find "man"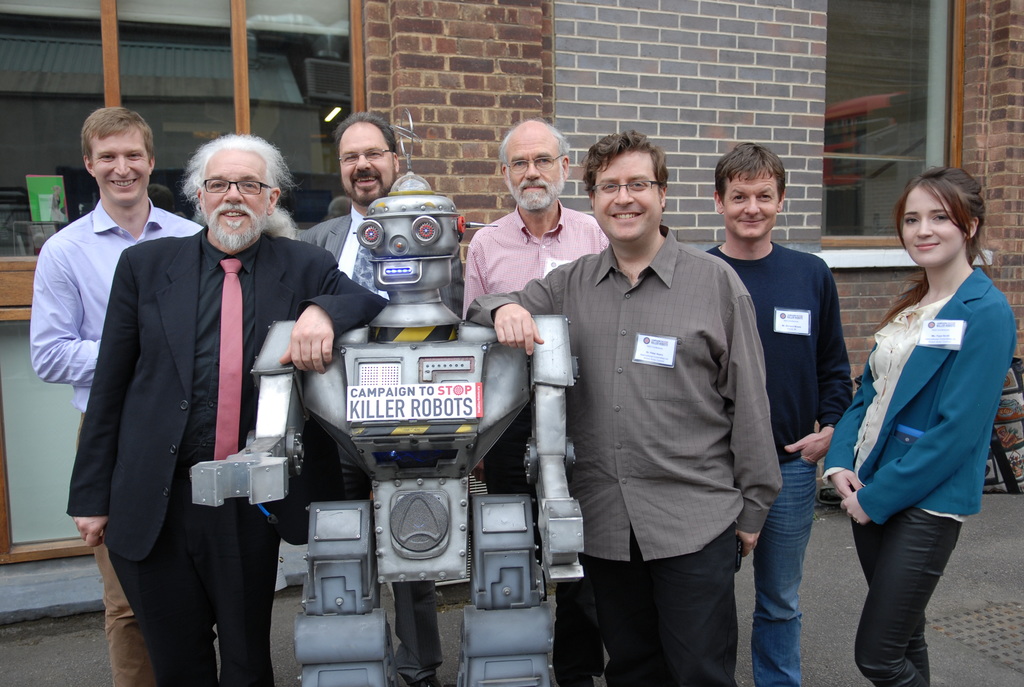
box(32, 107, 205, 686)
